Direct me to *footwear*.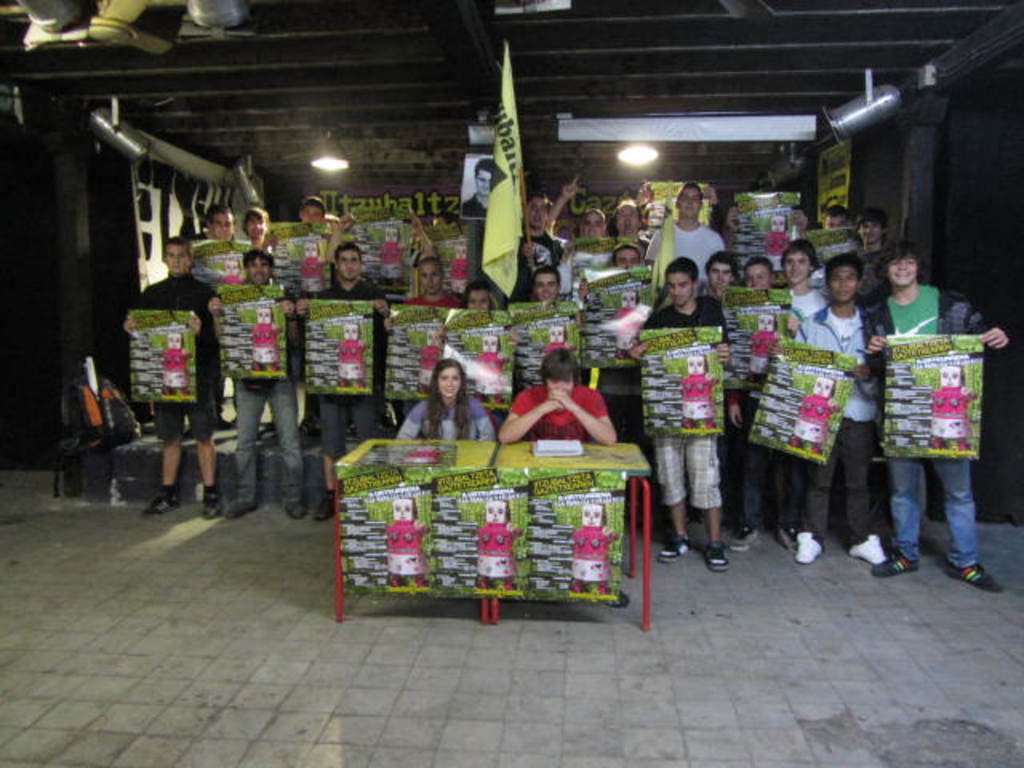
Direction: bbox=[875, 550, 918, 576].
